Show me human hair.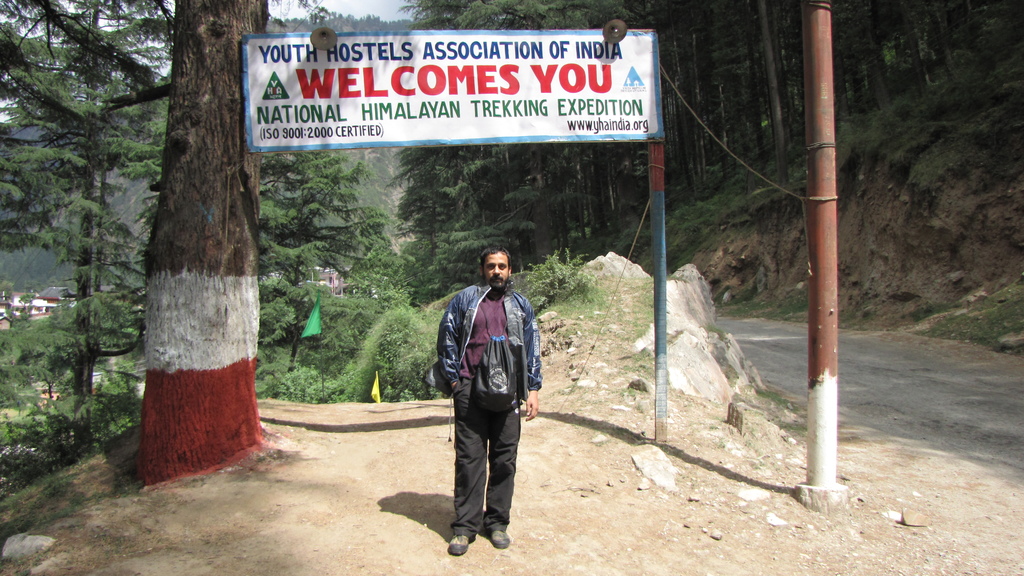
human hair is here: l=479, t=246, r=517, b=280.
